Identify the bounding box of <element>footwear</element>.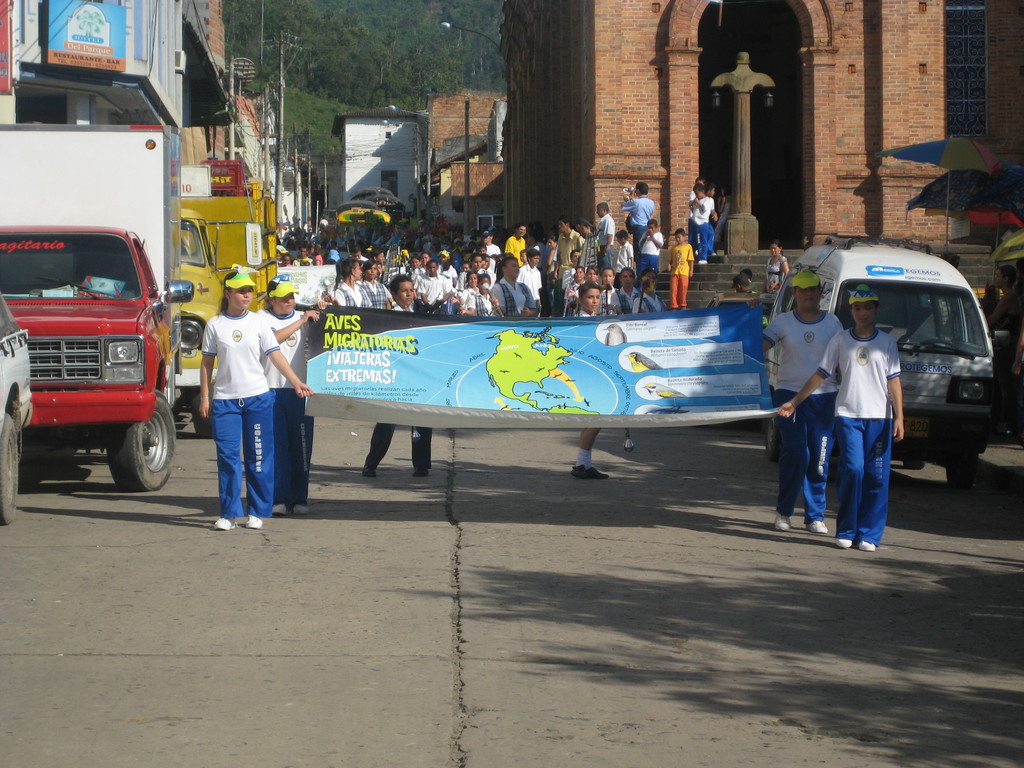
pyautogui.locateOnScreen(250, 516, 262, 531).
